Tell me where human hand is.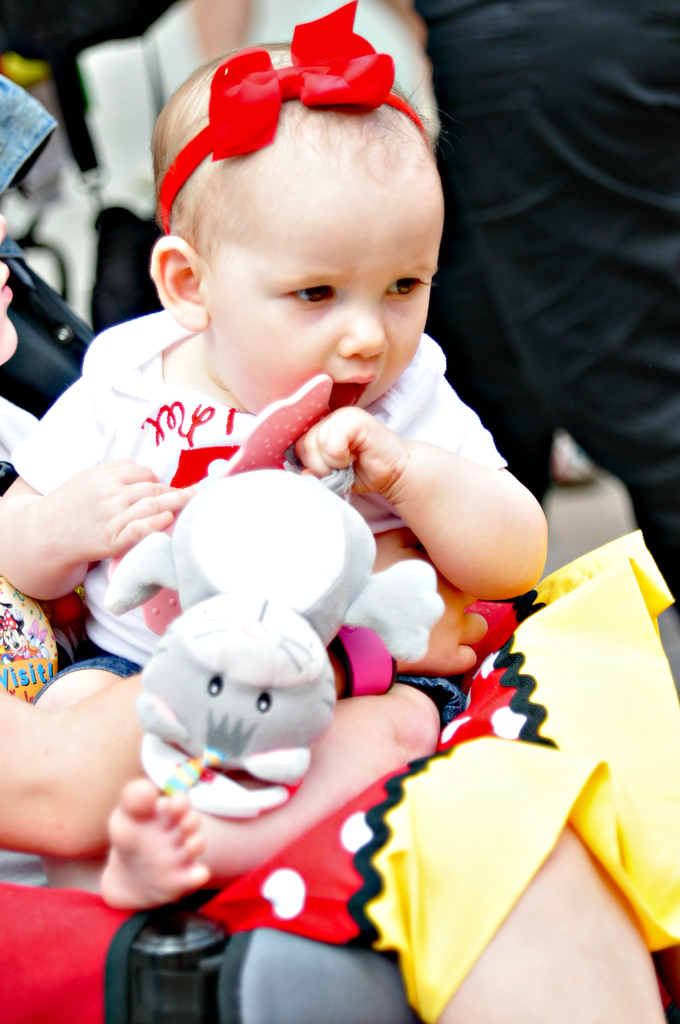
human hand is at BBox(291, 403, 409, 497).
